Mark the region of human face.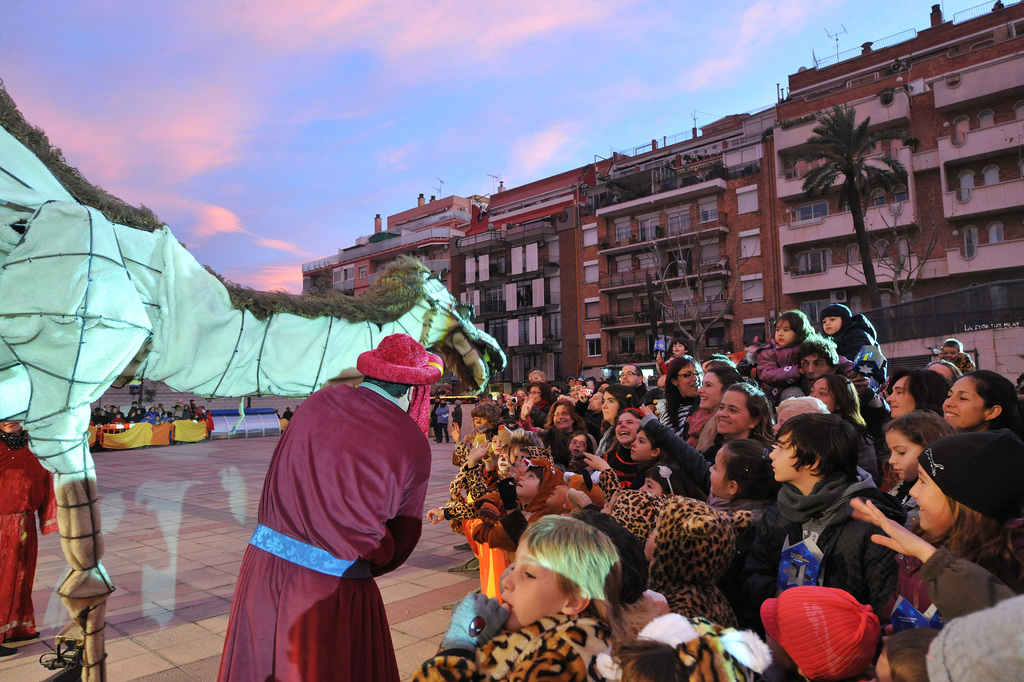
Region: (left=765, top=430, right=811, bottom=485).
